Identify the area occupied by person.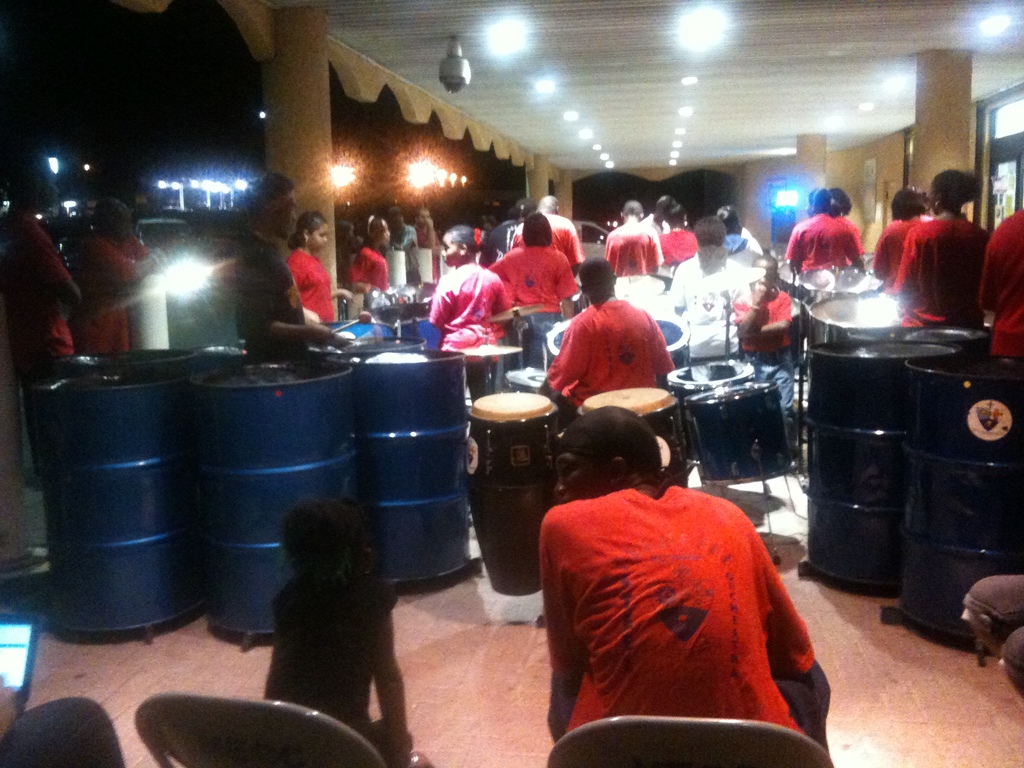
Area: <region>667, 218, 764, 363</region>.
